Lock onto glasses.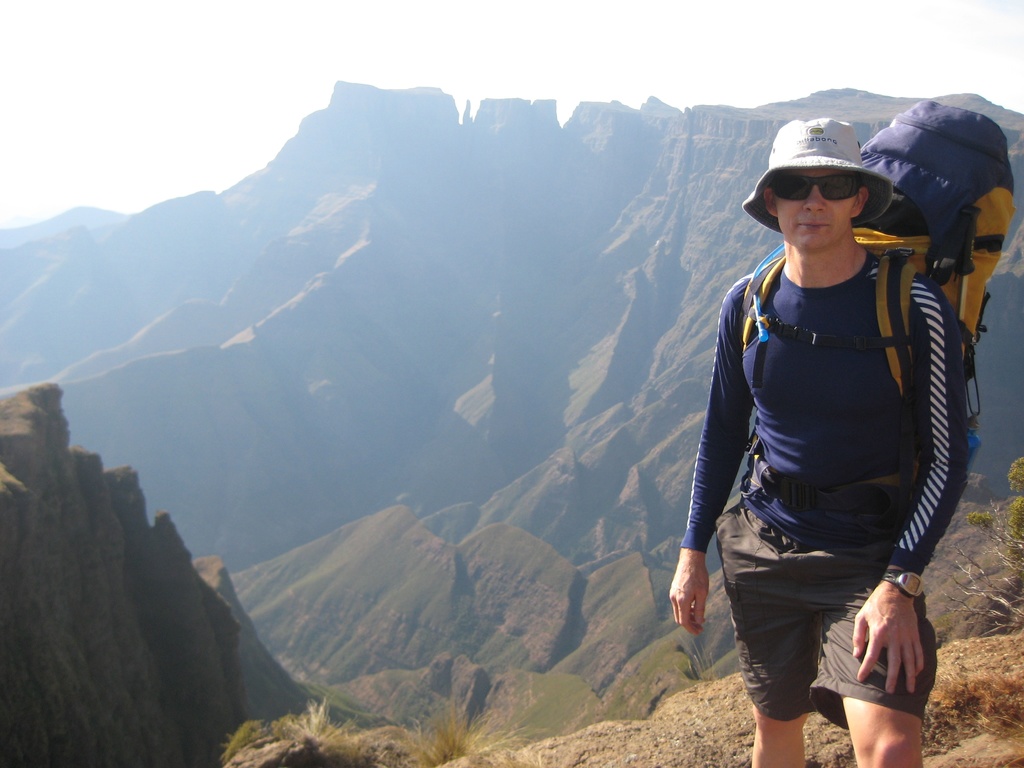
Locked: rect(763, 168, 875, 207).
